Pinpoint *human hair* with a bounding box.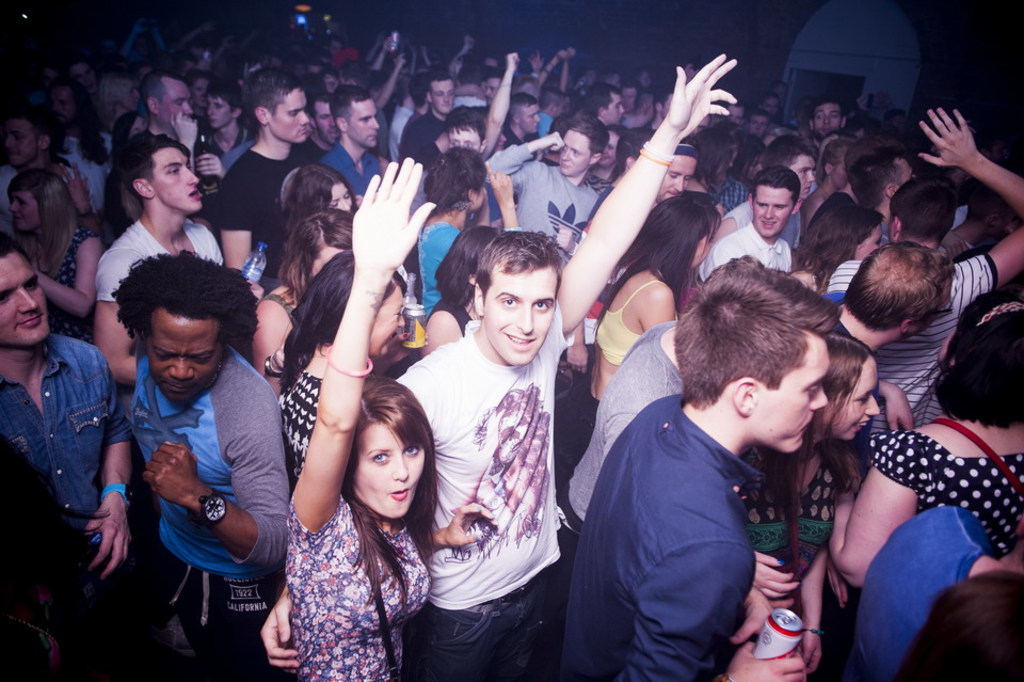
box=[857, 241, 958, 342].
